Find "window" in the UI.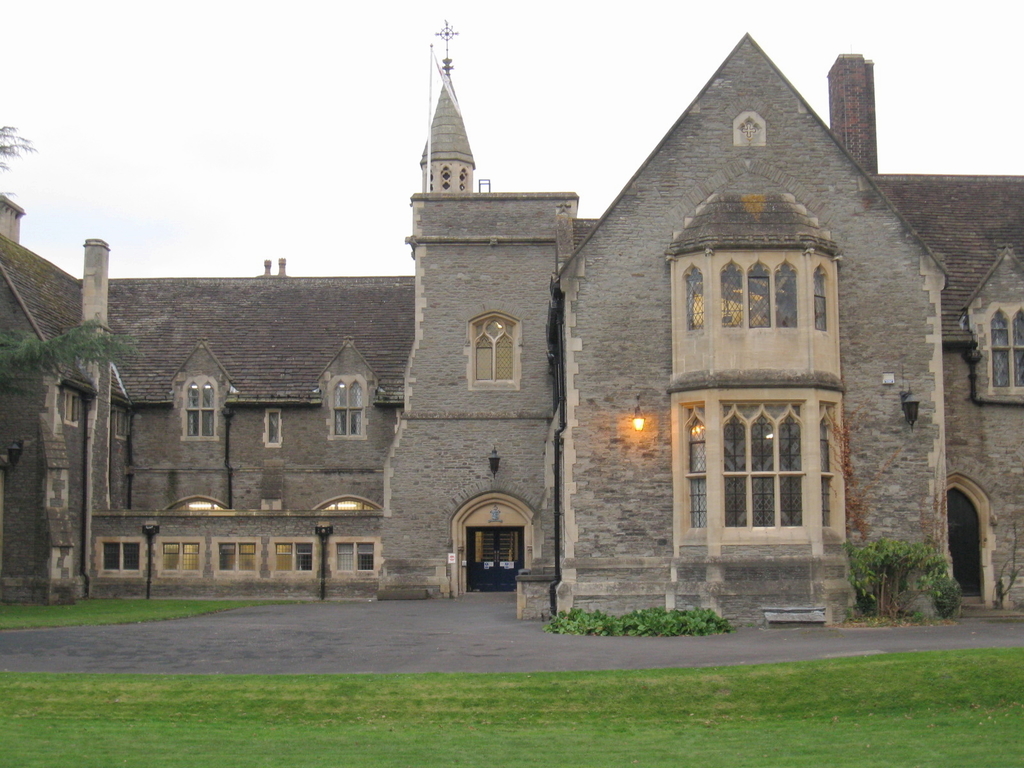
UI element at Rect(327, 378, 361, 434).
